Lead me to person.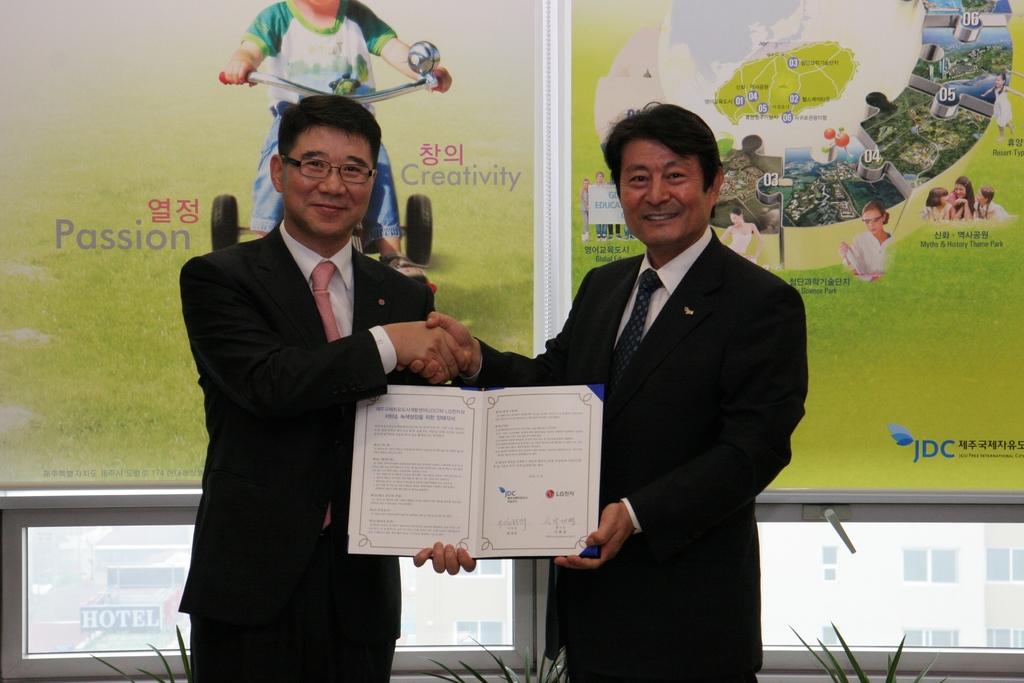
Lead to 624,226,634,242.
